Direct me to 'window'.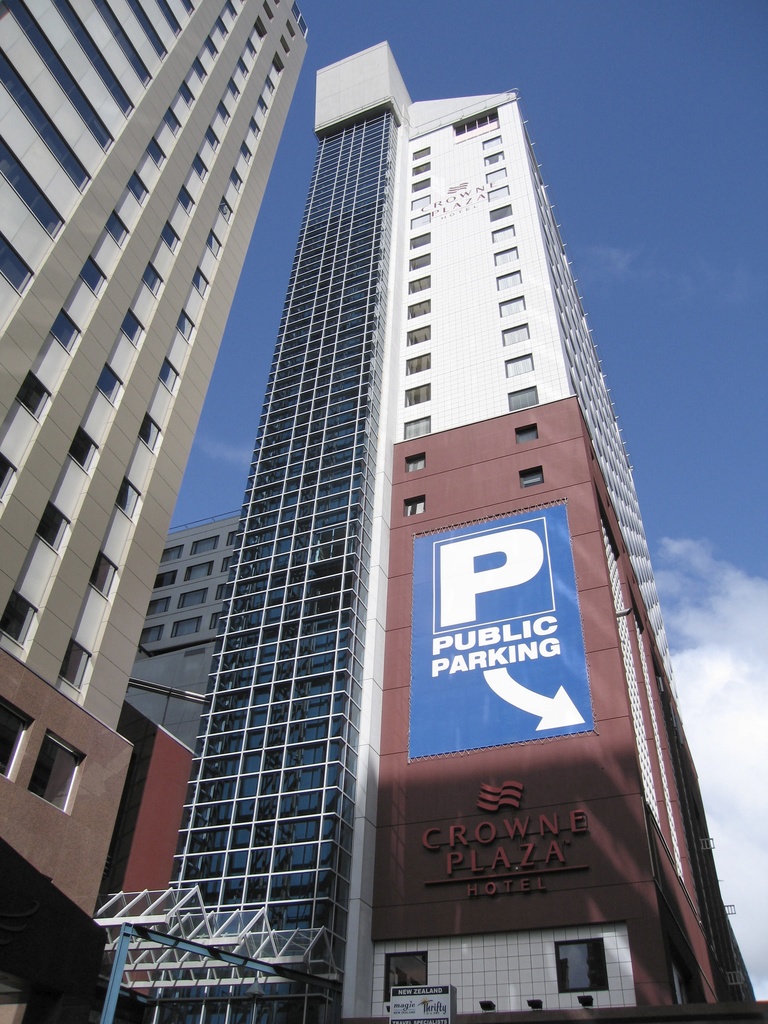
Direction: x1=191 y1=57 x2=207 y2=87.
